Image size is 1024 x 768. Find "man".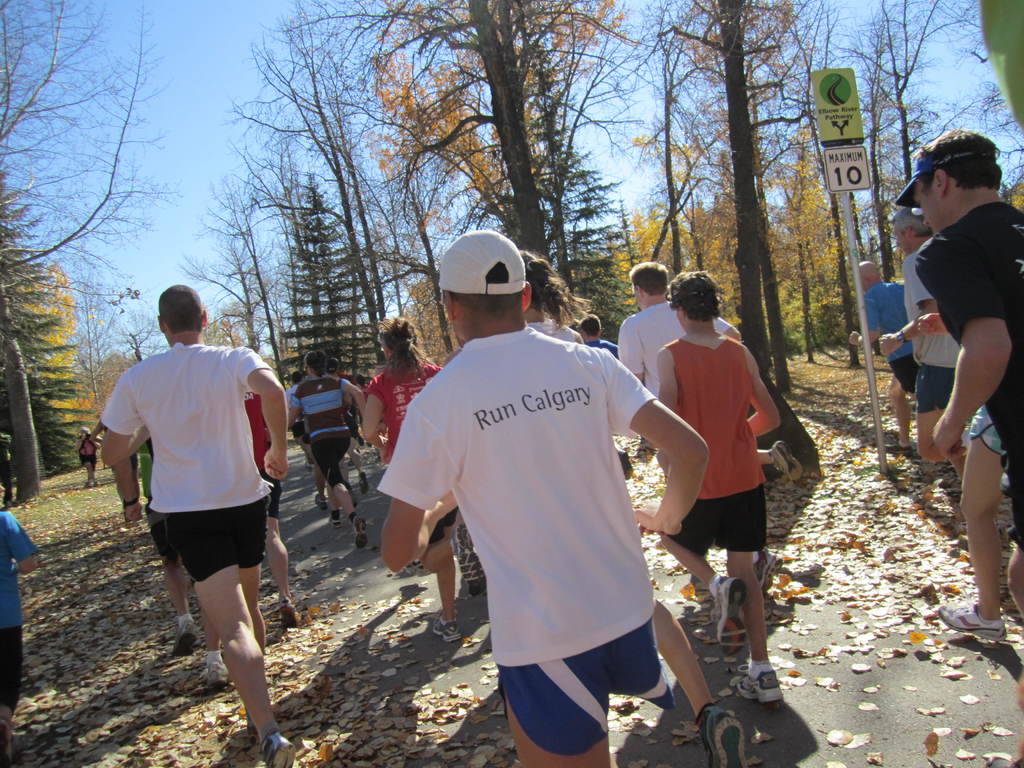
(381,231,710,767).
